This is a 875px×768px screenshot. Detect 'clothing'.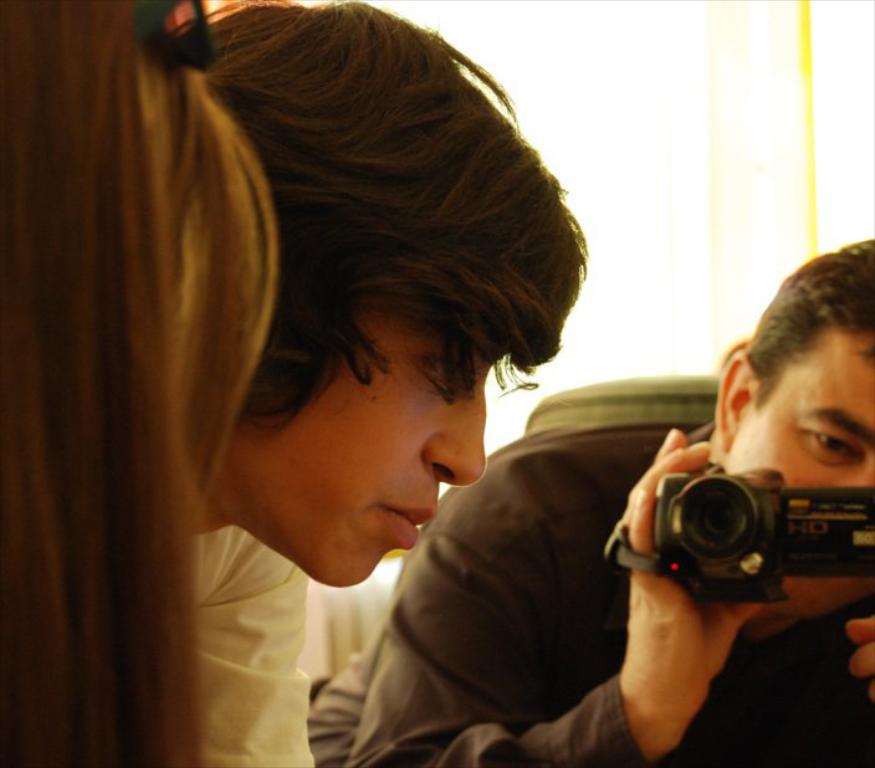
locate(305, 430, 874, 767).
